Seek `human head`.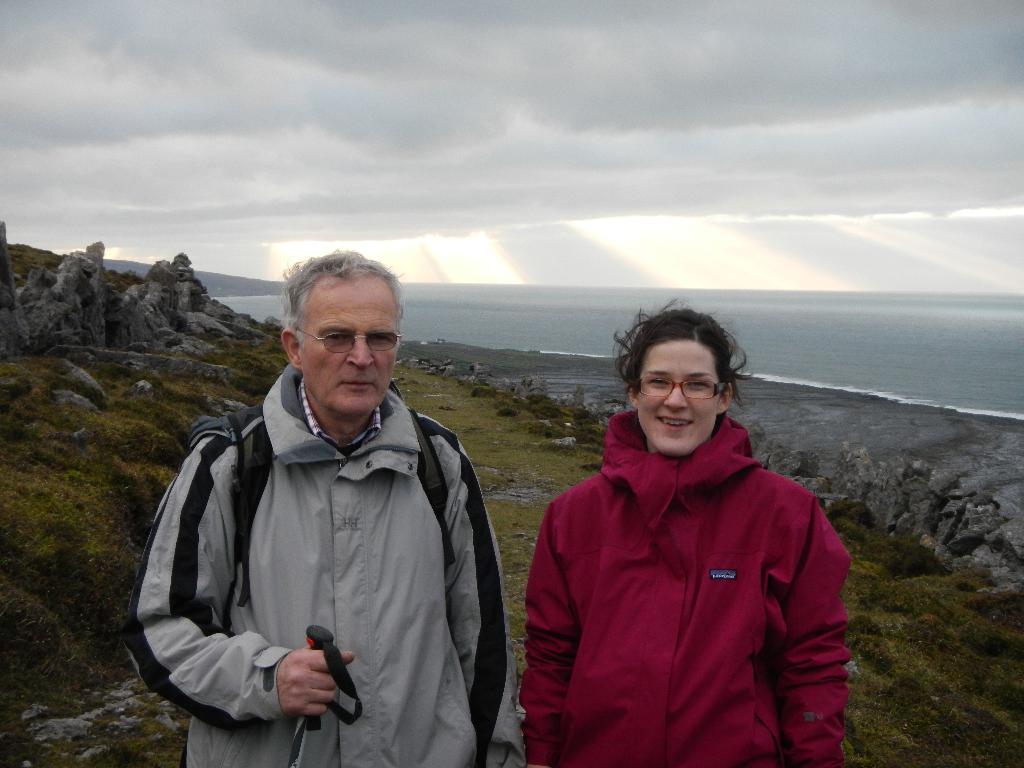
<region>612, 319, 748, 454</region>.
